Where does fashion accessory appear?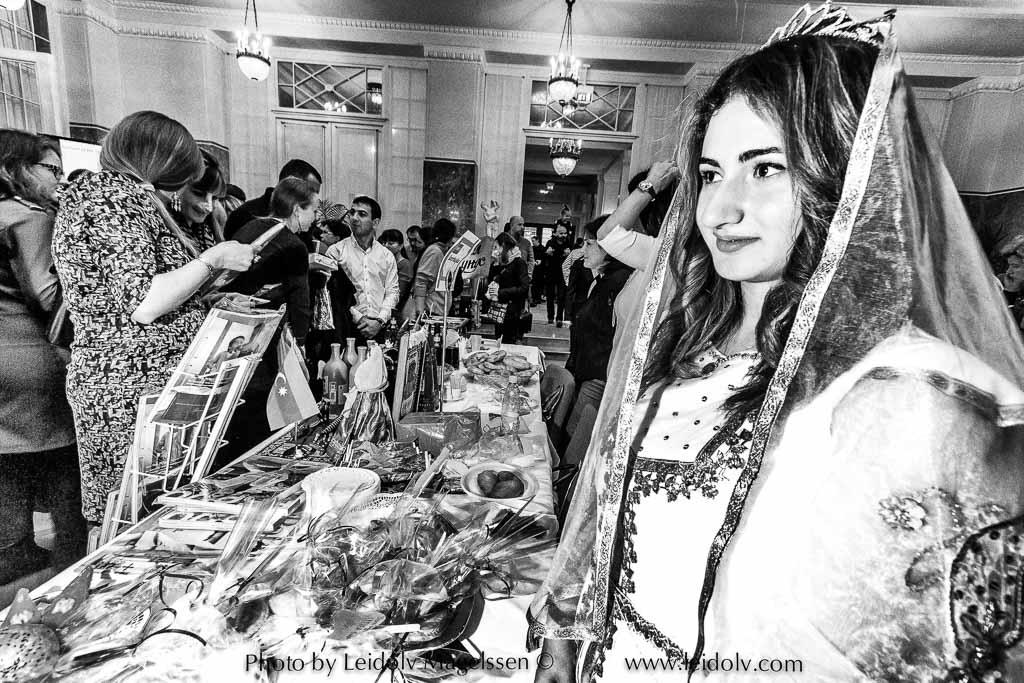
Appears at BBox(754, 0, 900, 53).
